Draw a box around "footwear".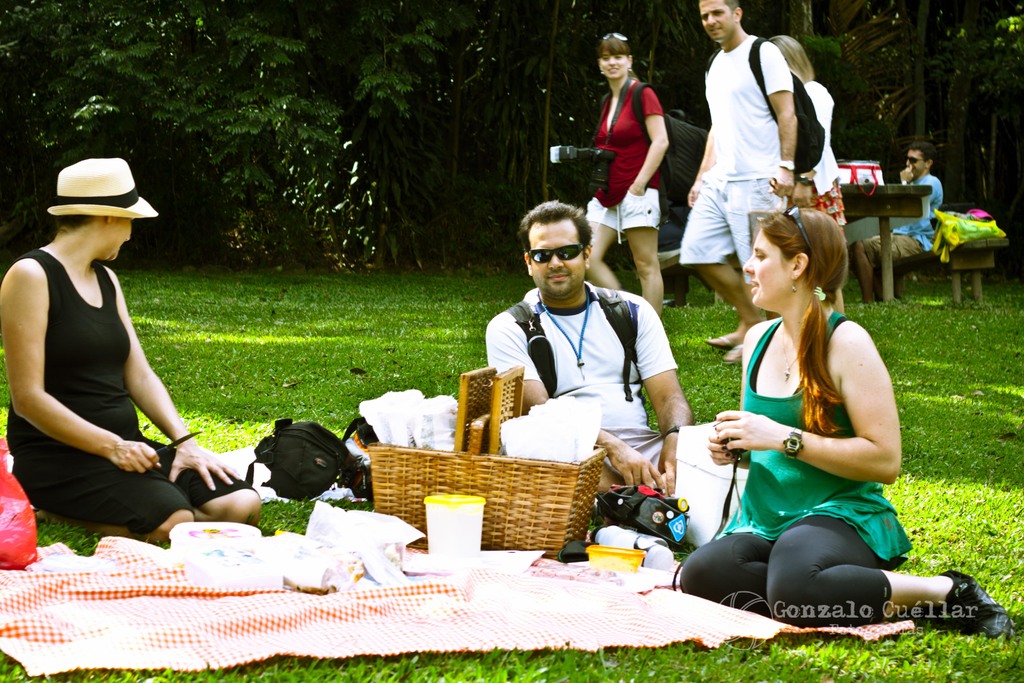
select_region(721, 339, 745, 368).
